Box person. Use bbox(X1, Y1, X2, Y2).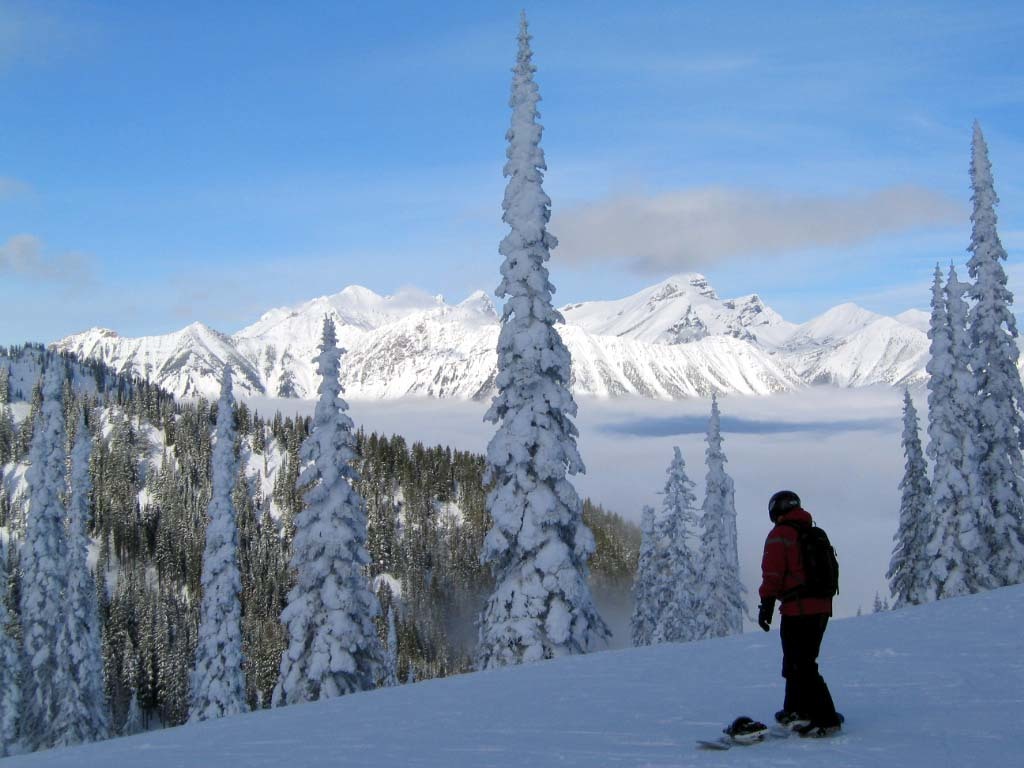
bbox(763, 487, 847, 727).
